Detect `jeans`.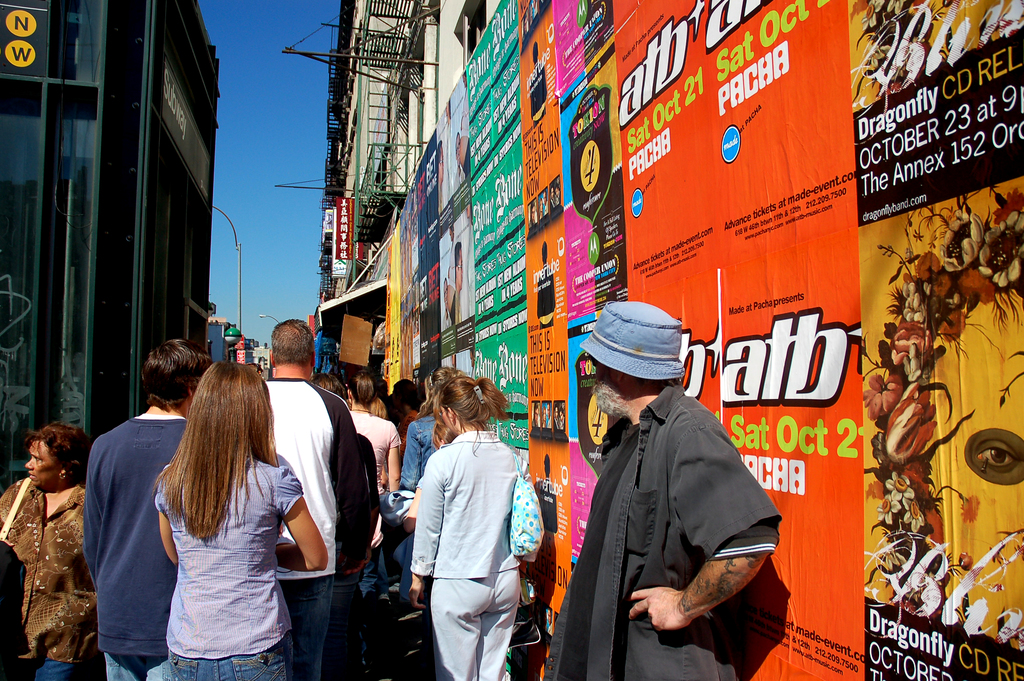
Detected at [161,647,301,680].
